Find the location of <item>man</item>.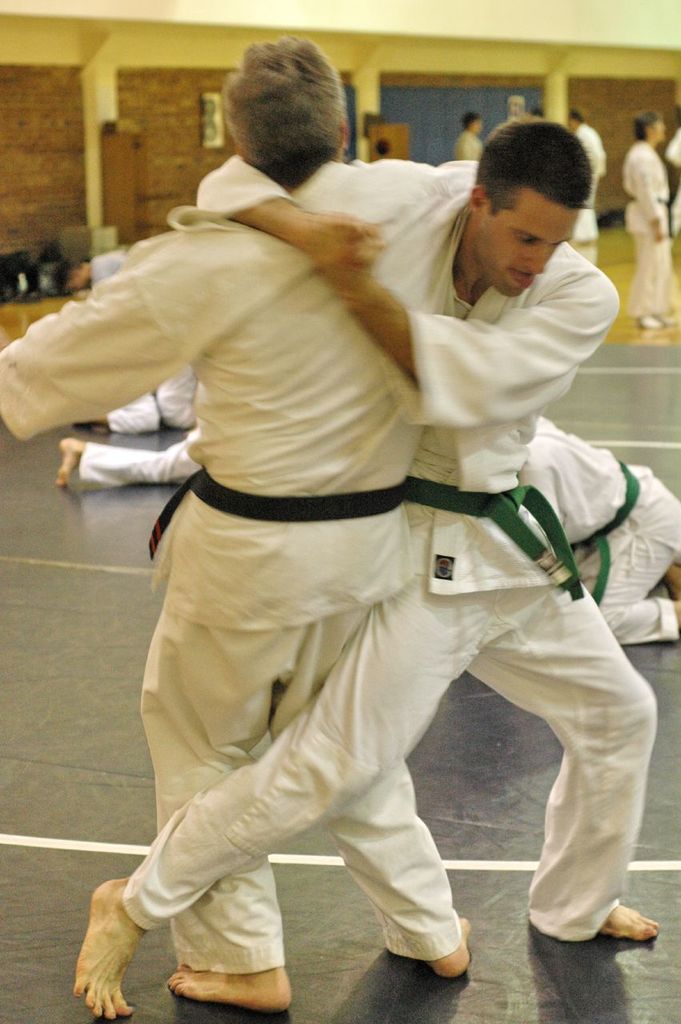
Location: [618, 103, 669, 334].
